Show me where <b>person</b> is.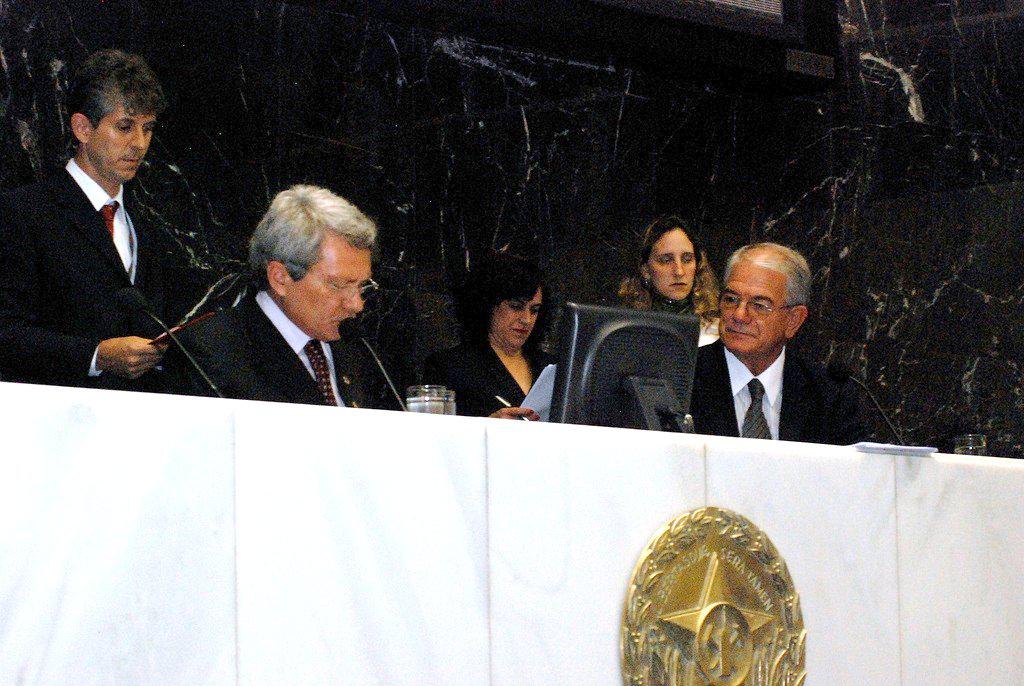
<b>person</b> is at bbox=[0, 45, 170, 392].
